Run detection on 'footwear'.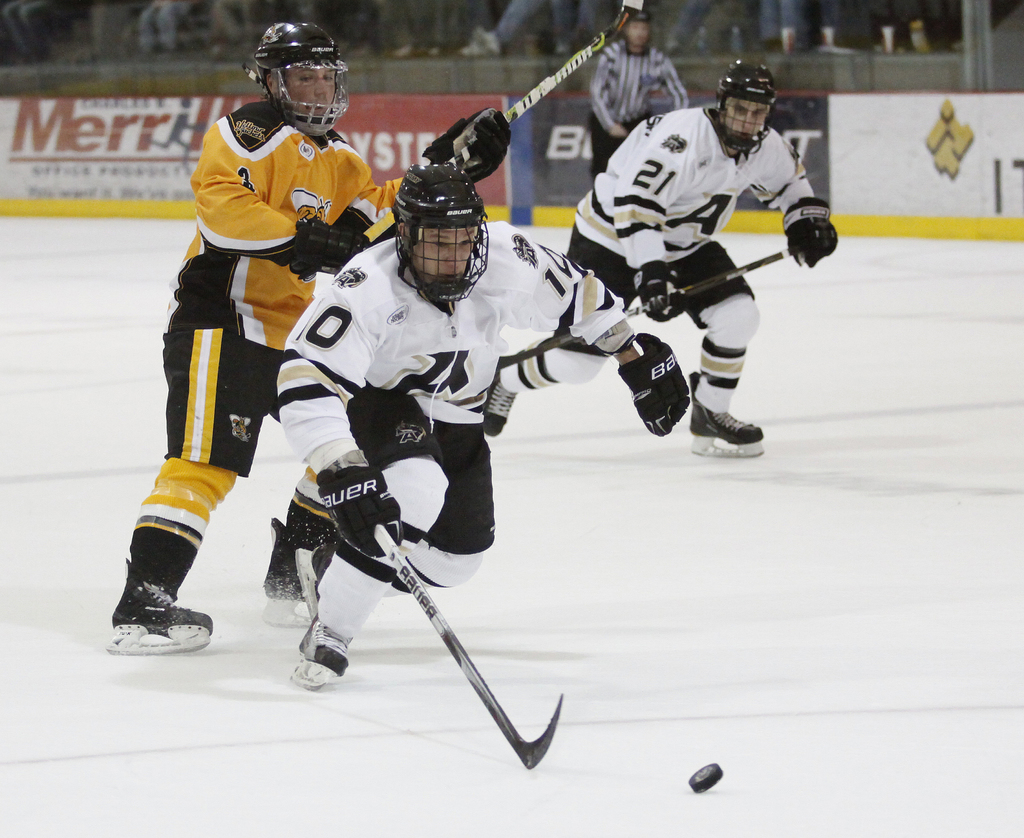
Result: <region>299, 612, 354, 678</region>.
